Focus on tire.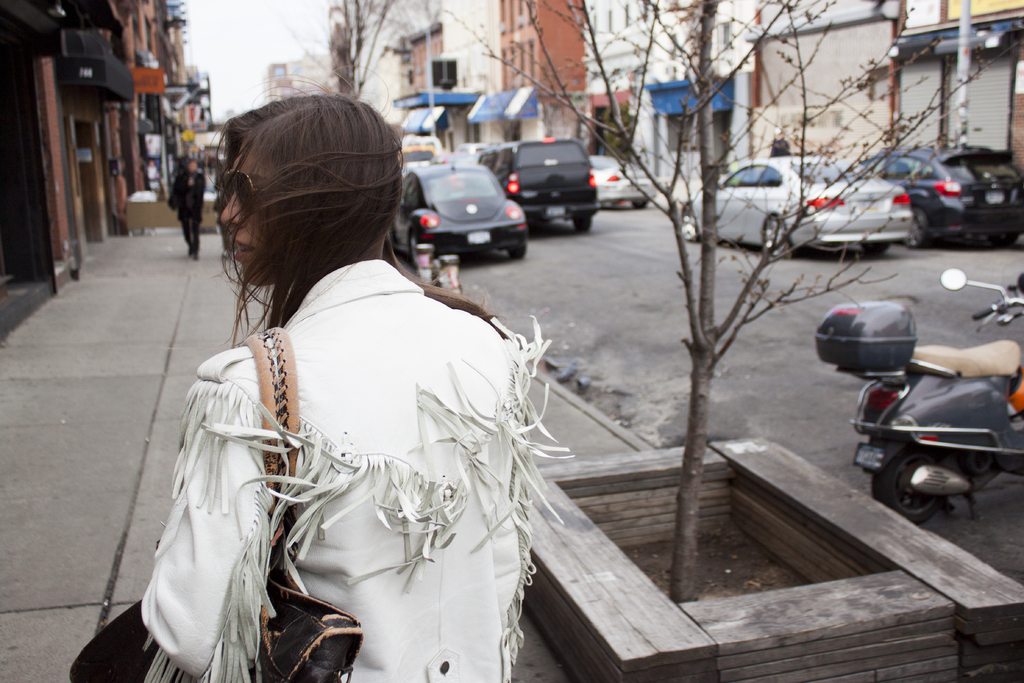
Focused at (left=507, top=237, right=528, bottom=261).
